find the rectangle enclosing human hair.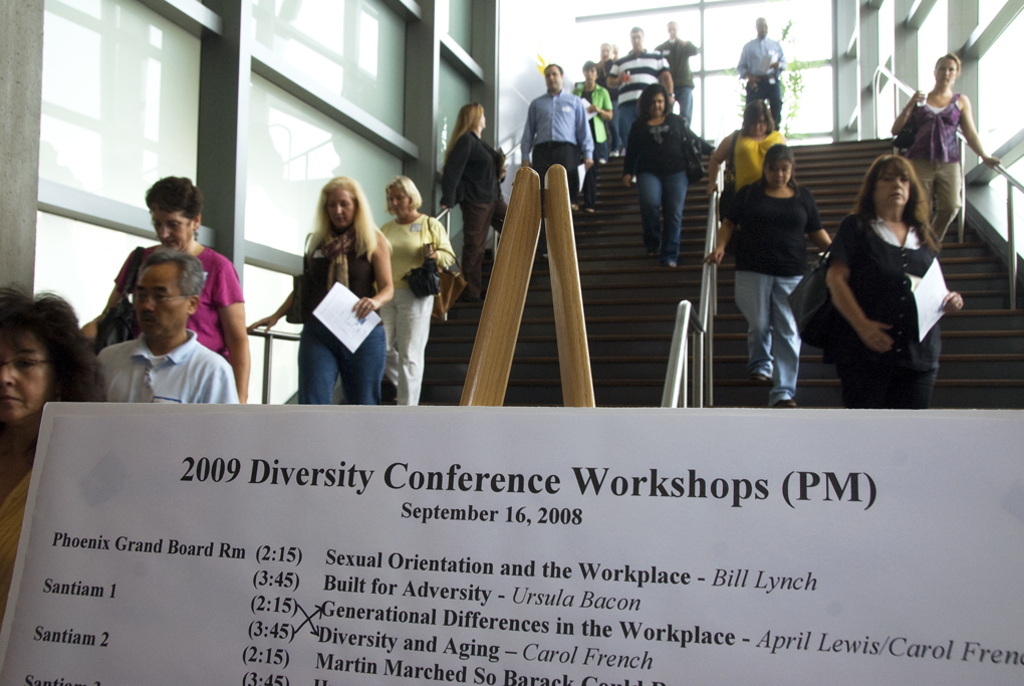
[383, 175, 420, 213].
